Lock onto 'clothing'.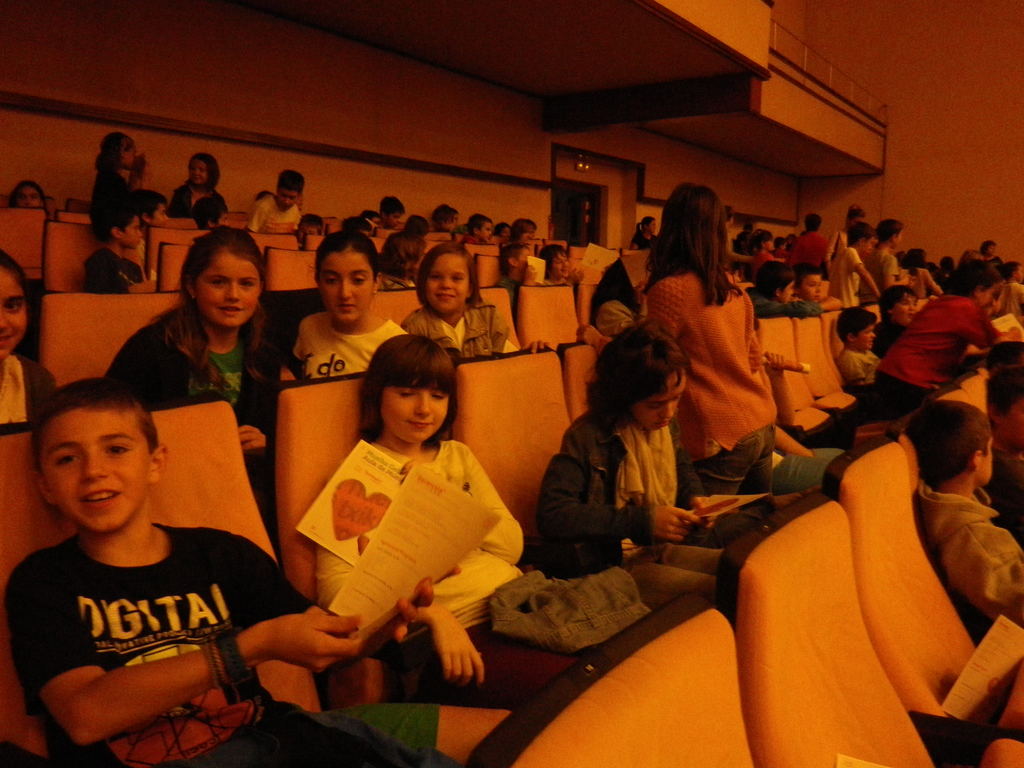
Locked: 825 248 863 308.
